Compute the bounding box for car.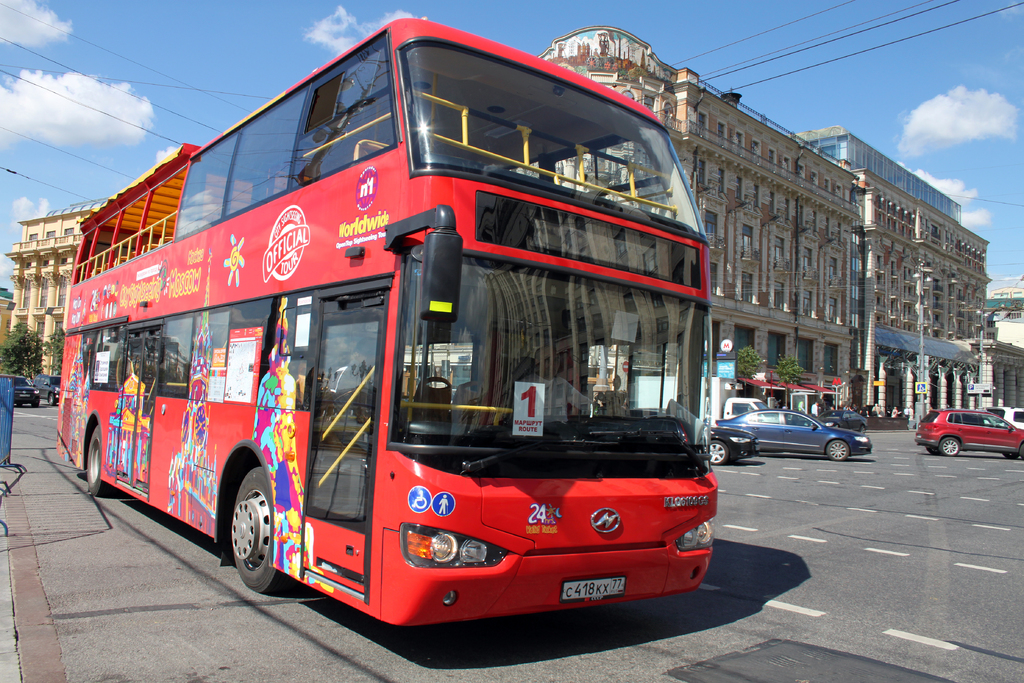
(left=713, top=407, right=872, bottom=465).
